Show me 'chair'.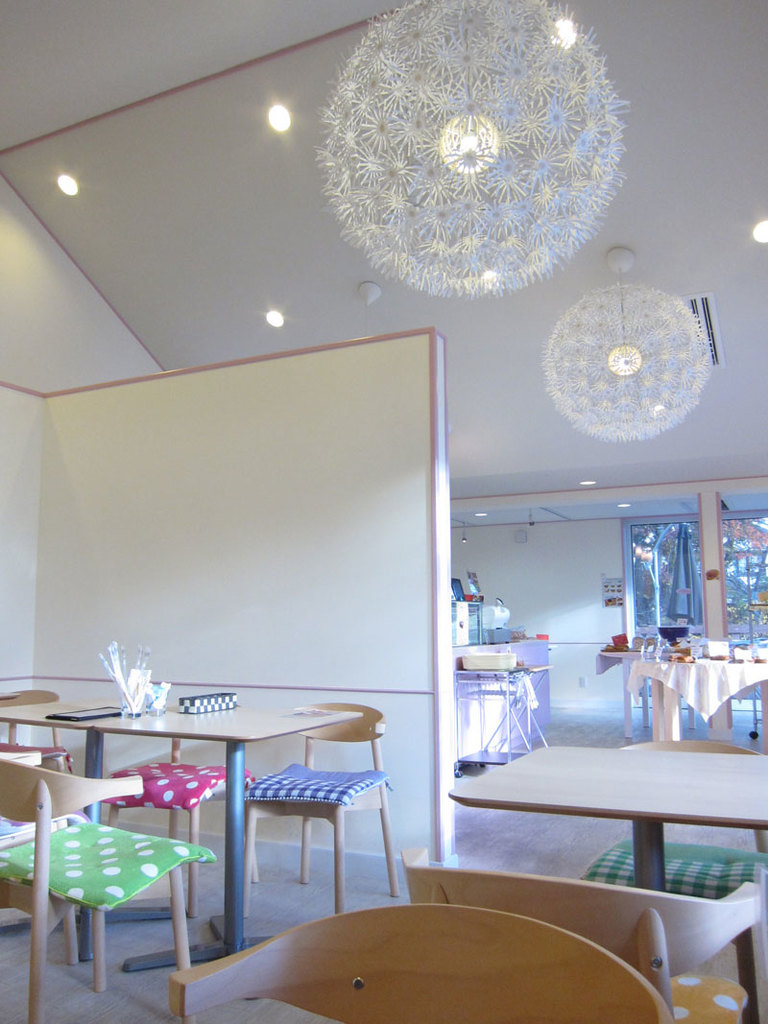
'chair' is here: bbox(167, 906, 676, 1023).
